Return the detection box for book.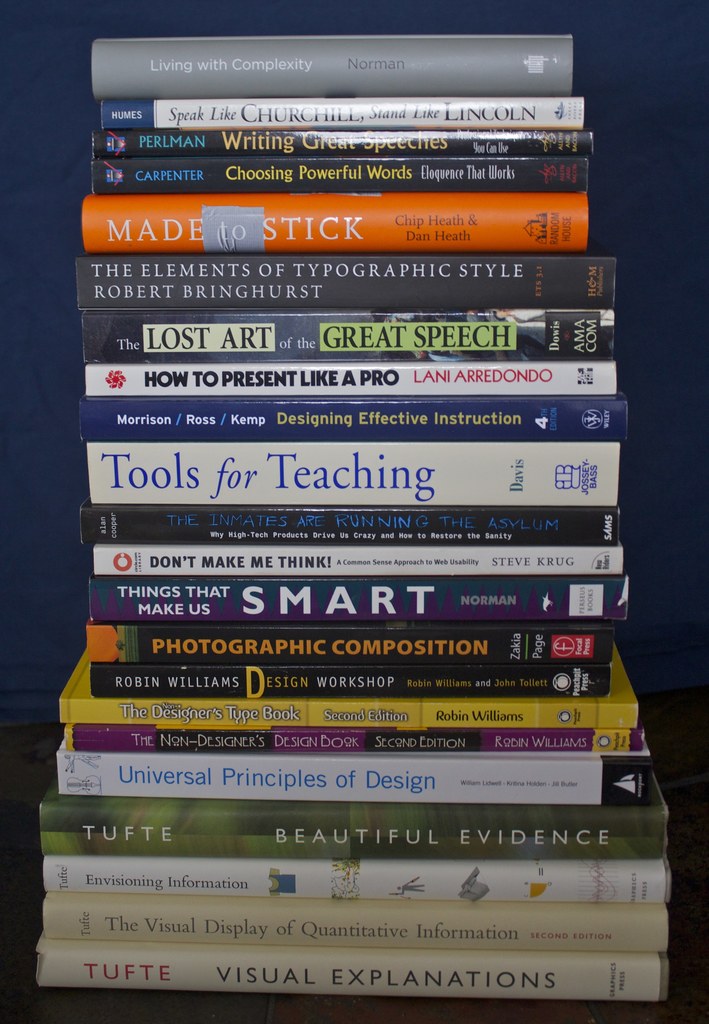
37/934/669/1002.
